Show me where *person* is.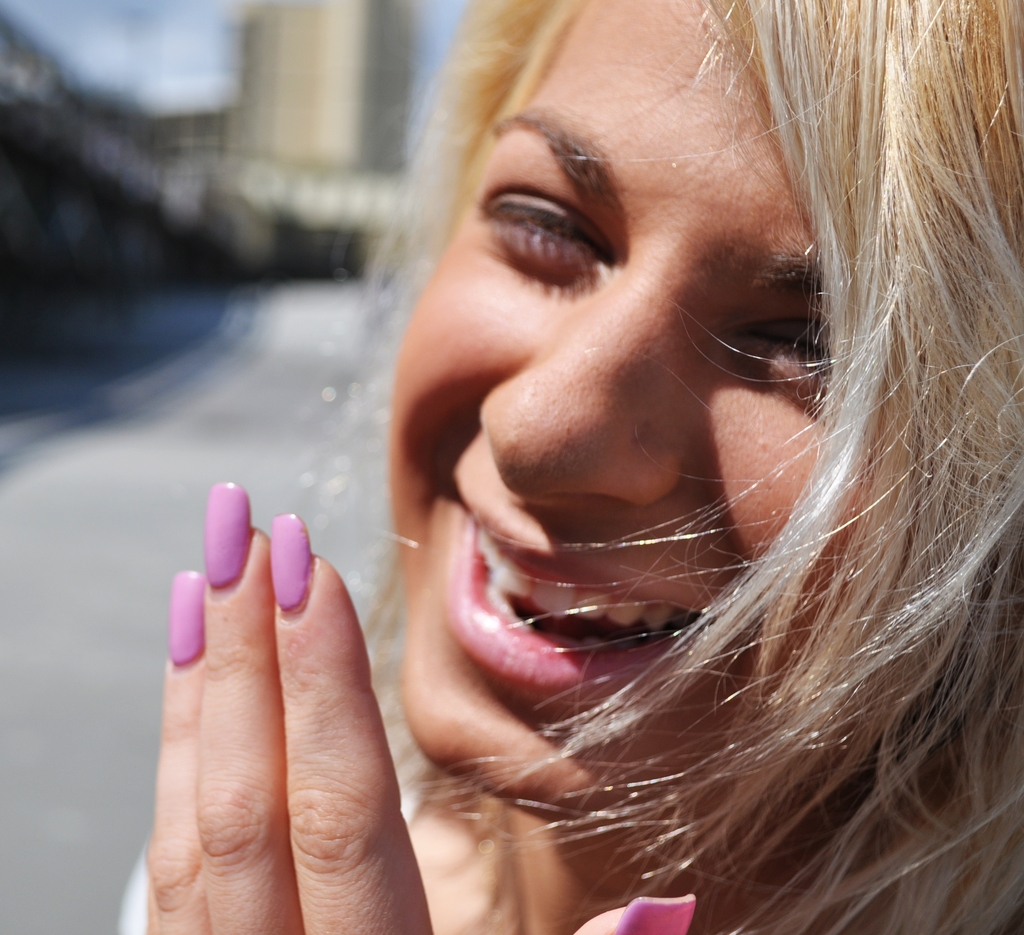
*person* is at 236, 9, 1023, 923.
